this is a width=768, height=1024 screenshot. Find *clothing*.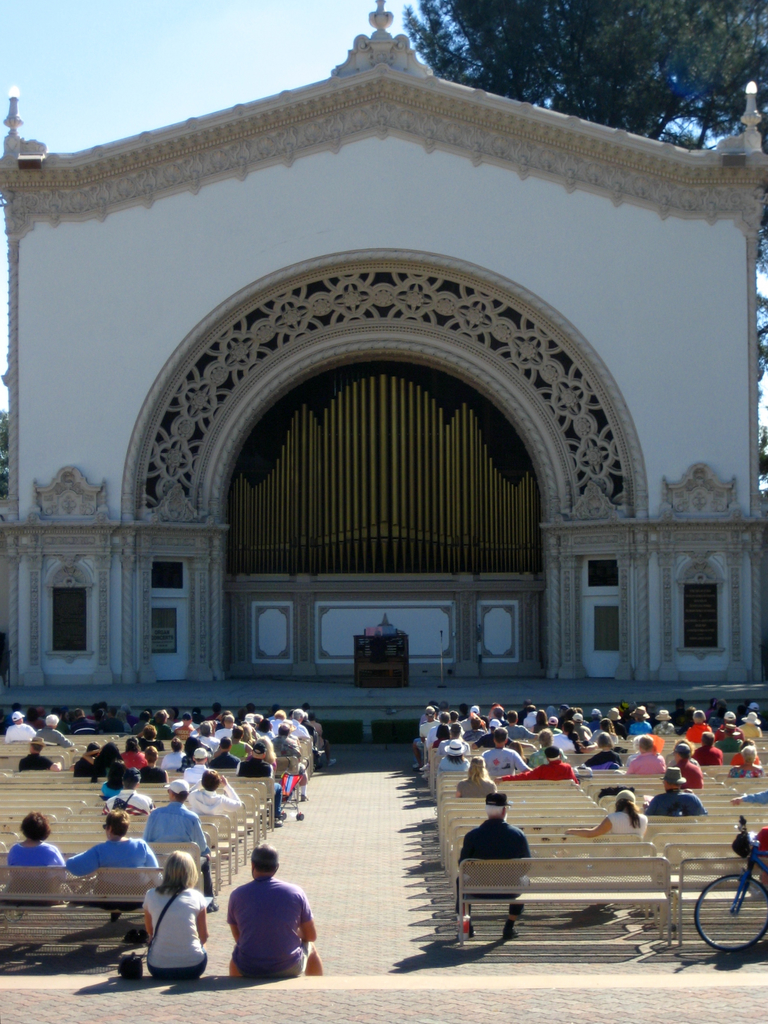
Bounding box: (left=584, top=804, right=654, bottom=841).
